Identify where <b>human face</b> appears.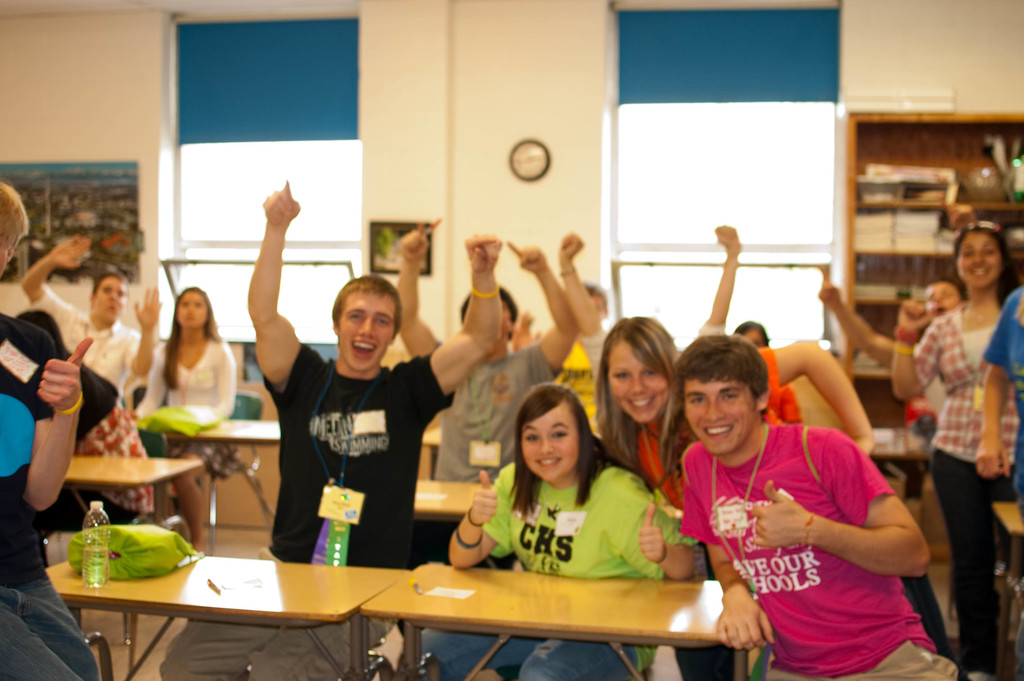
Appears at rect(687, 375, 748, 450).
